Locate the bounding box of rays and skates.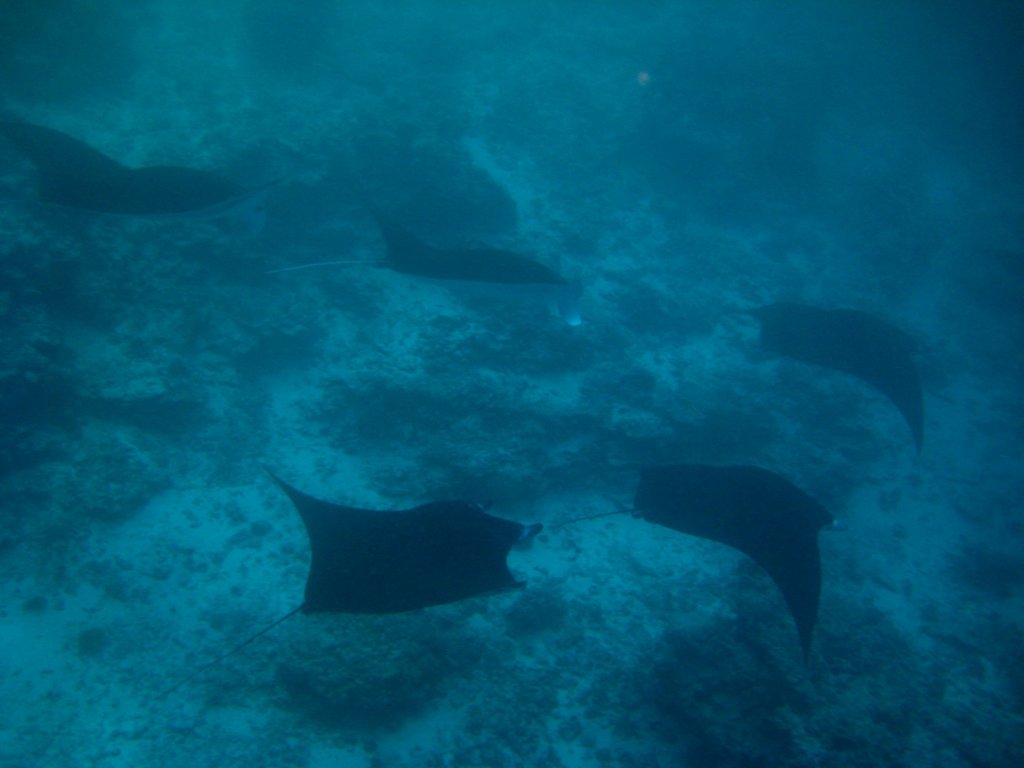
Bounding box: {"left": 543, "top": 454, "right": 838, "bottom": 664}.
